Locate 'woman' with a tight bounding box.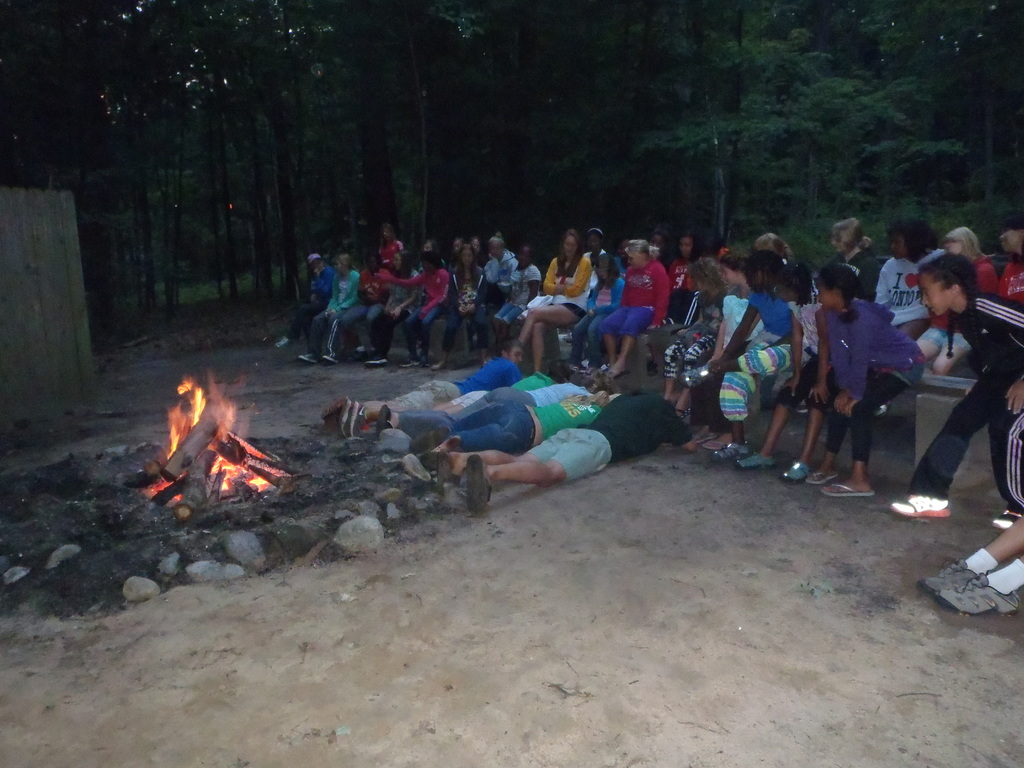
(505, 225, 592, 376).
